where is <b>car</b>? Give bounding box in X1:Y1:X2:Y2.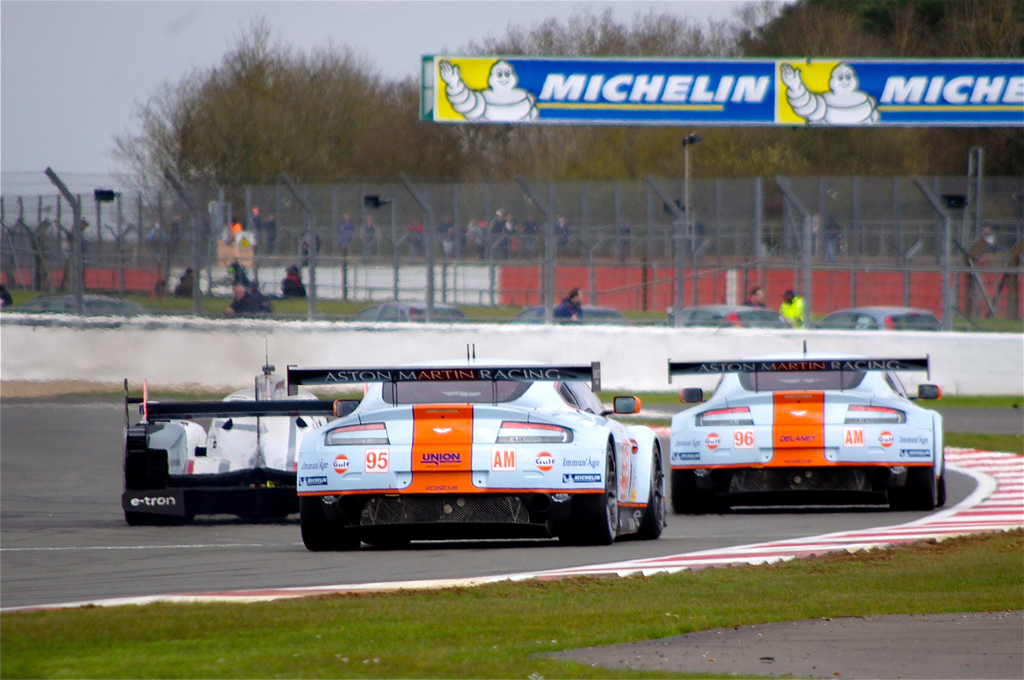
351:302:461:323.
